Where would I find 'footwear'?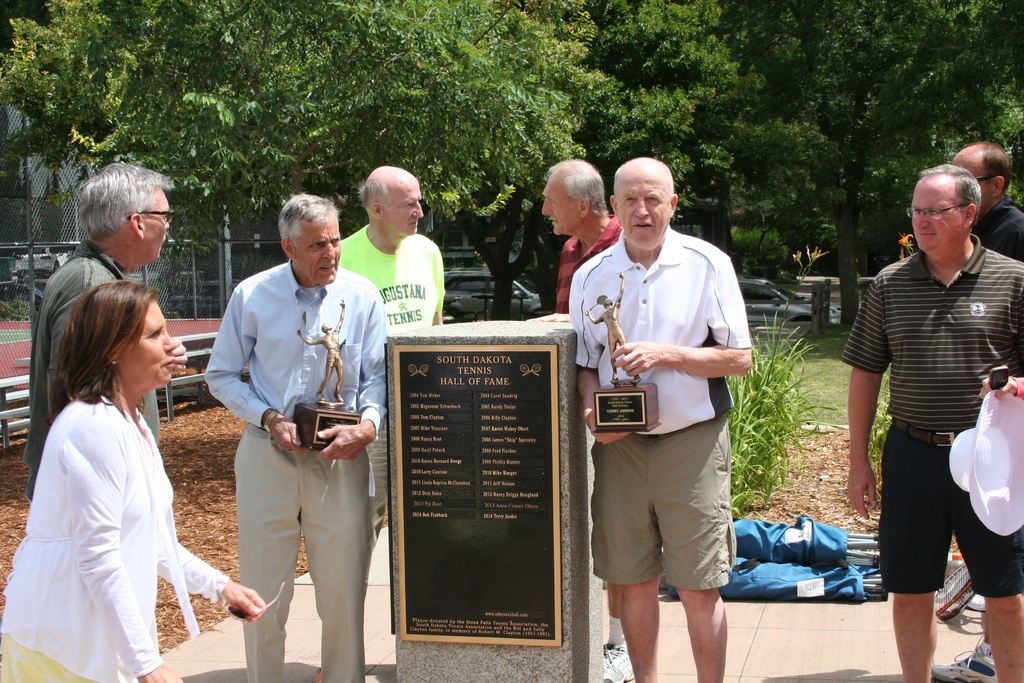
At <region>963, 591, 988, 616</region>.
